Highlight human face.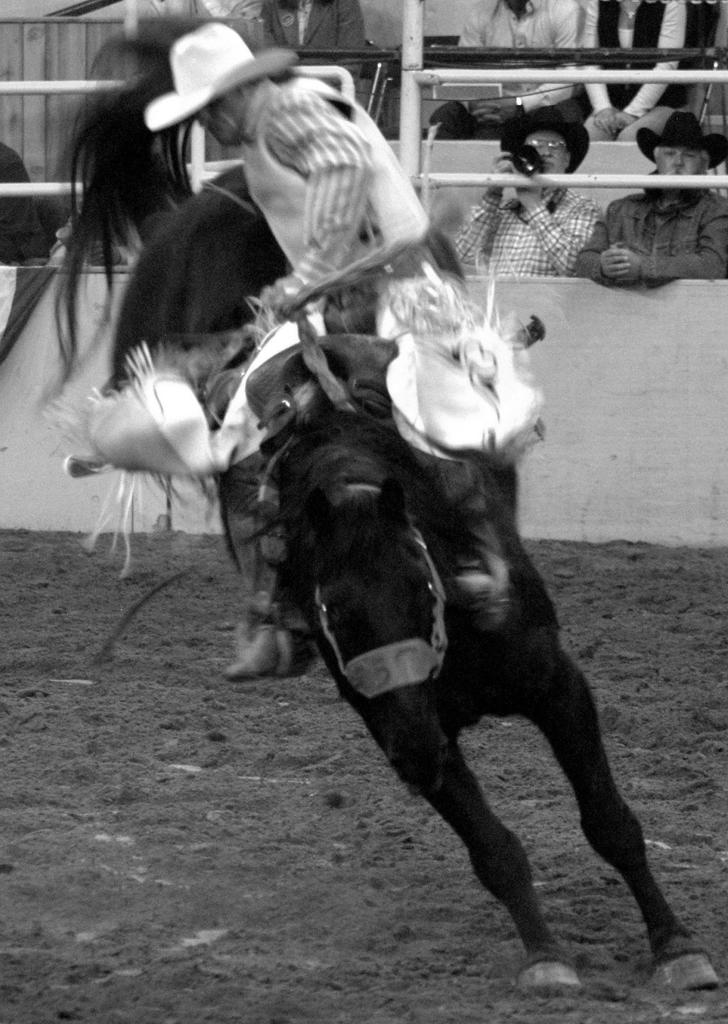
Highlighted region: <box>197,99,241,146</box>.
